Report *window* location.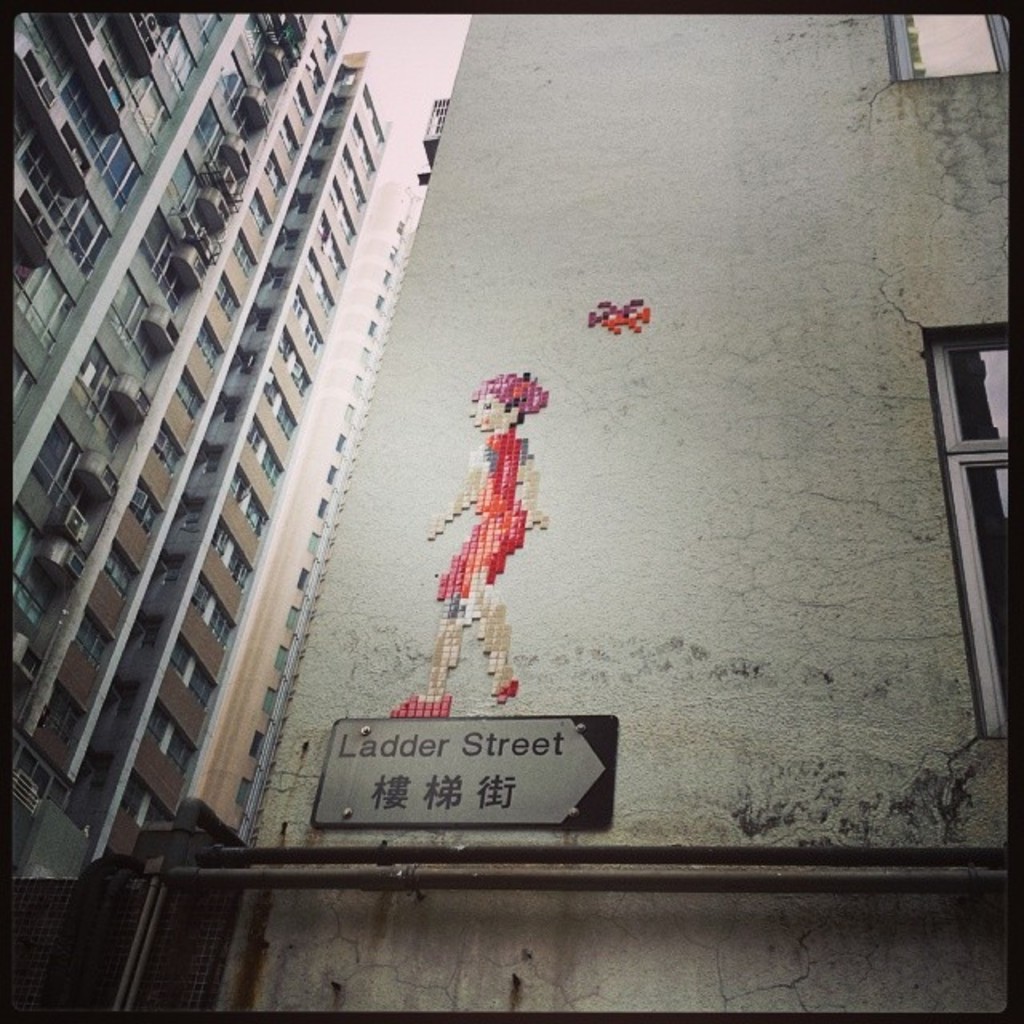
Report: [left=939, top=336, right=1021, bottom=725].
